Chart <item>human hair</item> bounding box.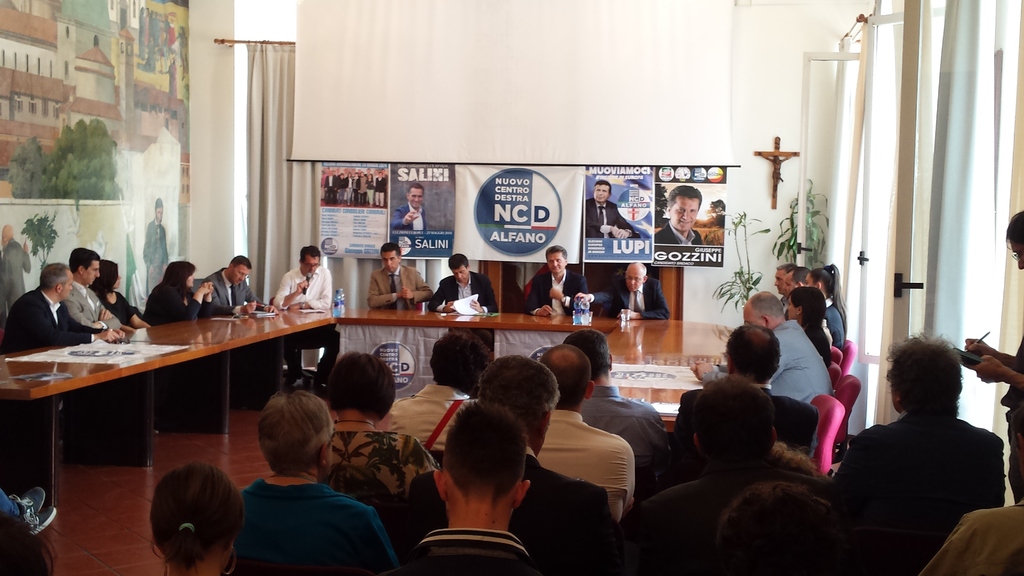
Charted: bbox=(379, 244, 400, 257).
